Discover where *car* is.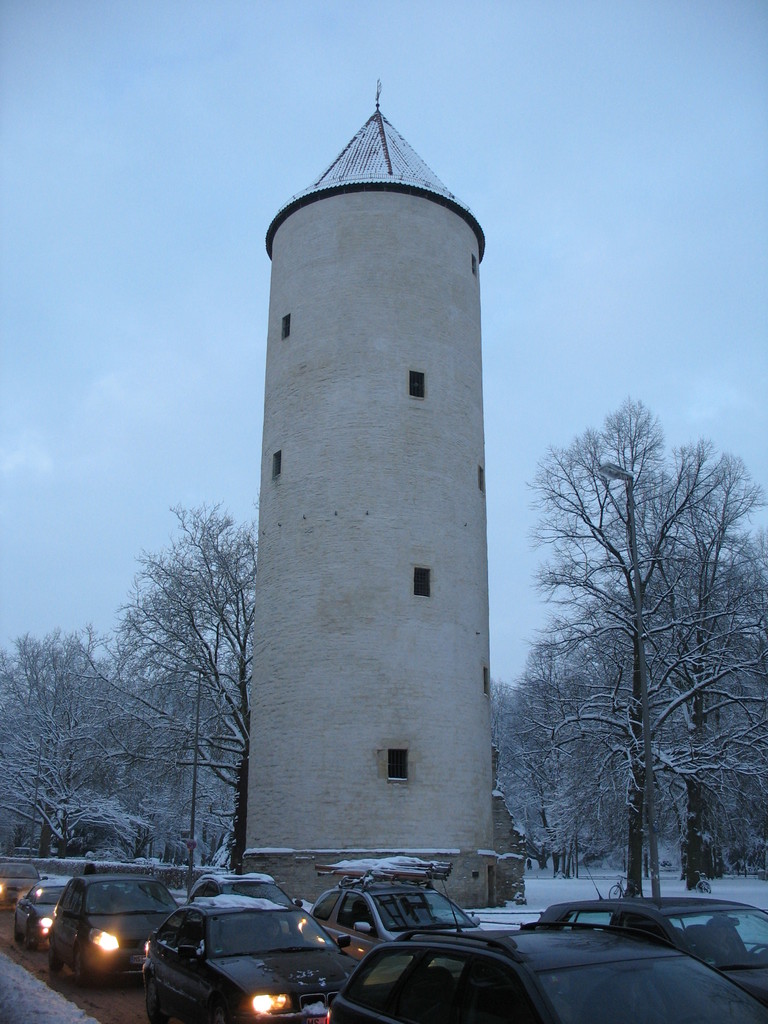
Discovered at select_region(527, 891, 767, 1010).
